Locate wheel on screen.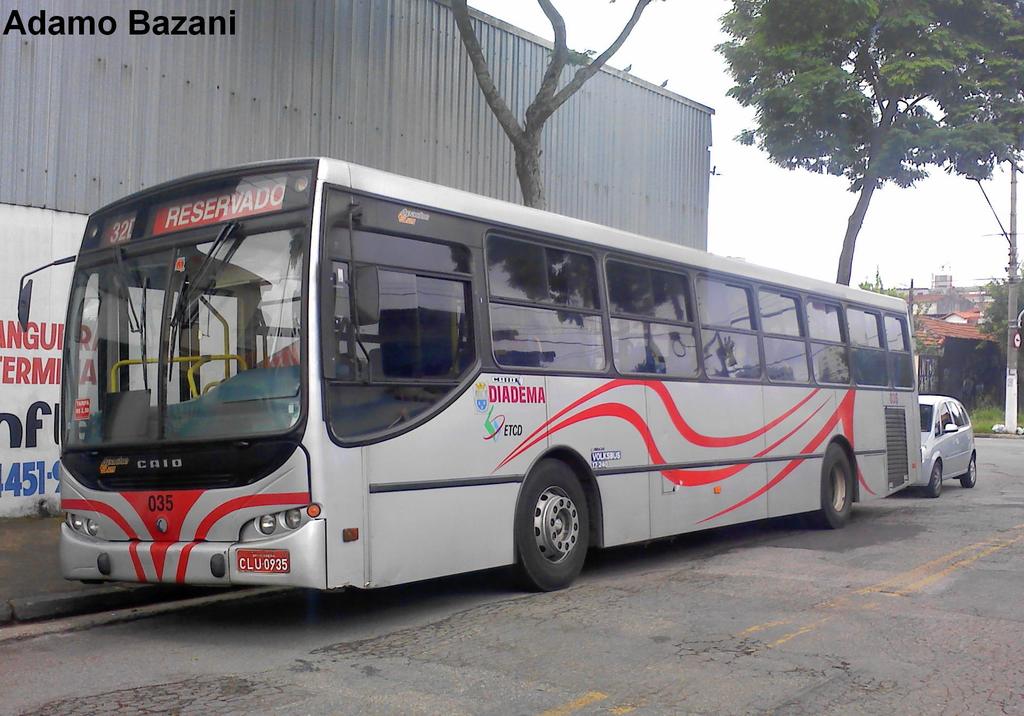
On screen at [522,479,600,585].
